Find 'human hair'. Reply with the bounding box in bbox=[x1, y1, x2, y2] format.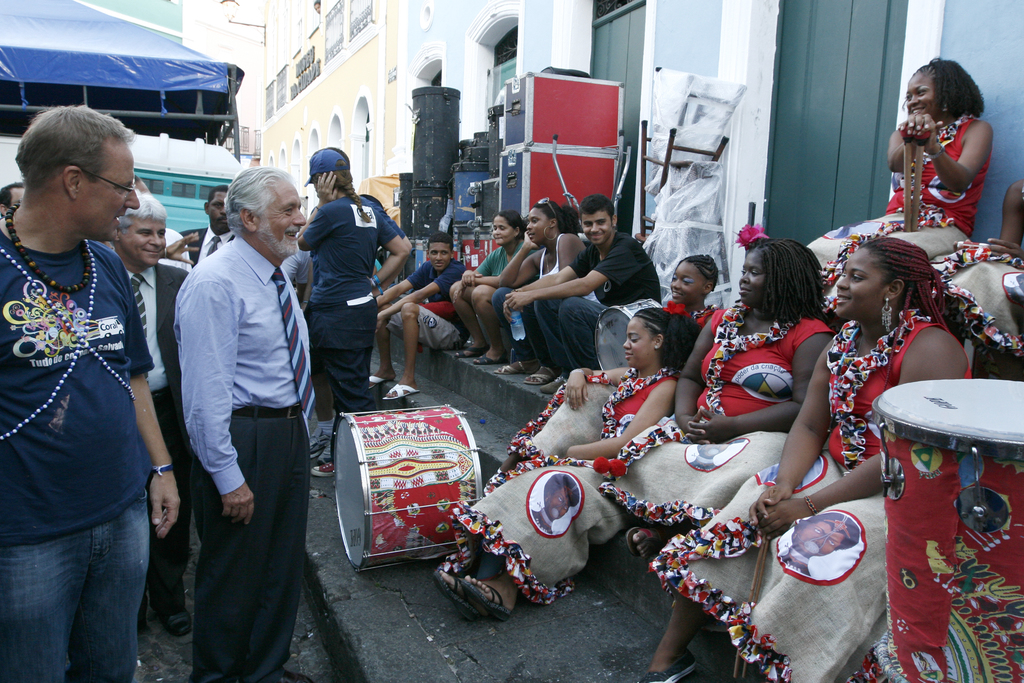
bbox=[206, 183, 227, 210].
